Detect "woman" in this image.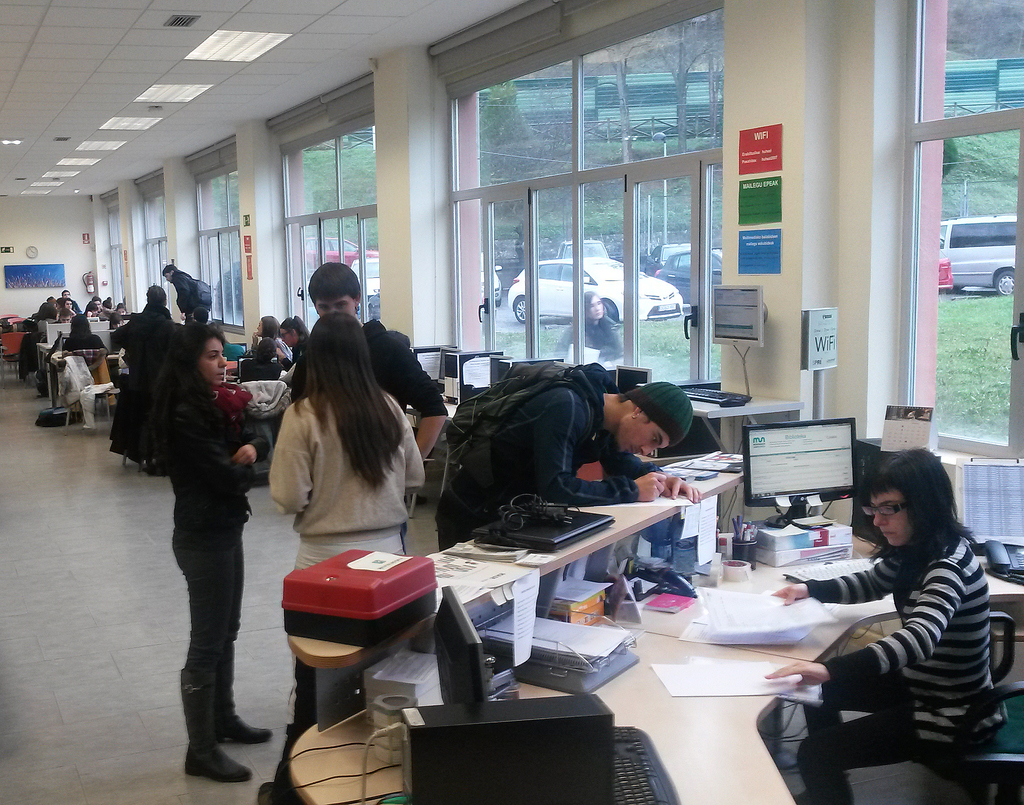
Detection: box(242, 338, 282, 384).
